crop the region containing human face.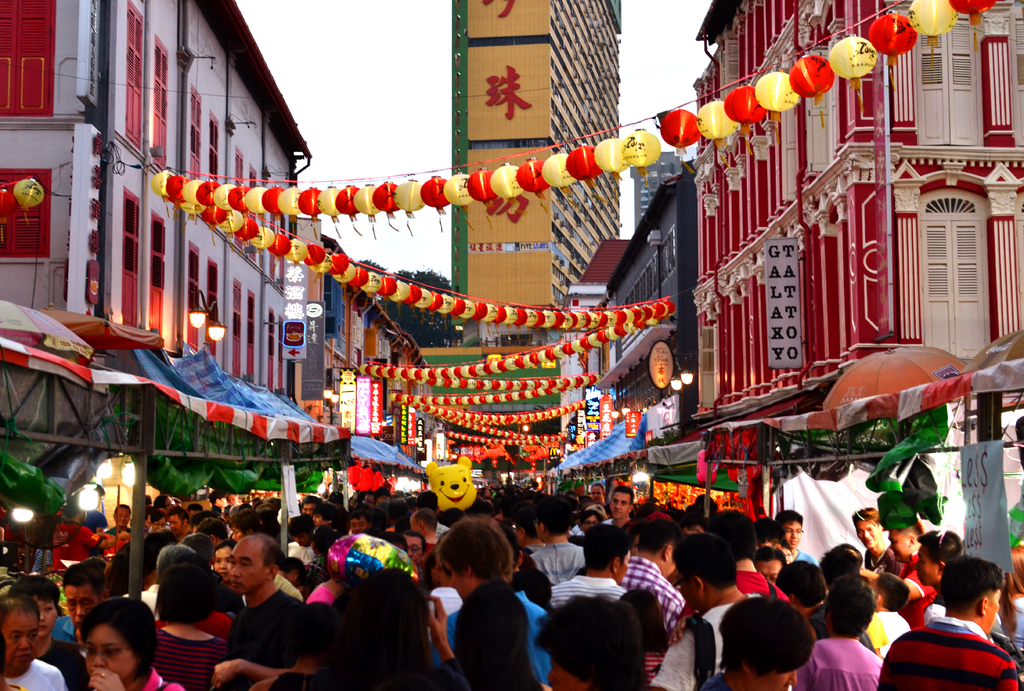
Crop region: crop(210, 544, 234, 576).
